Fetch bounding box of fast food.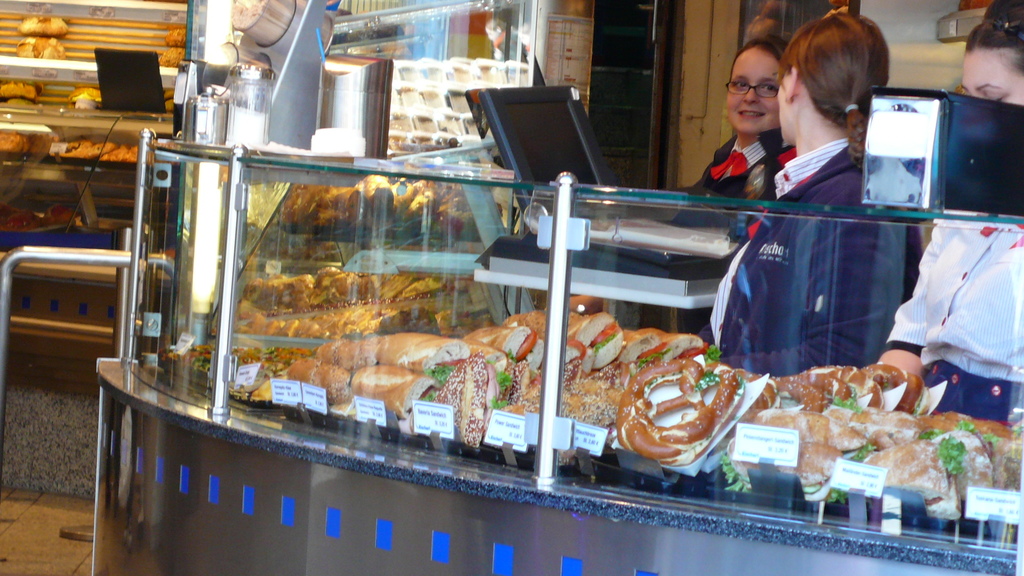
Bbox: 288 358 346 393.
